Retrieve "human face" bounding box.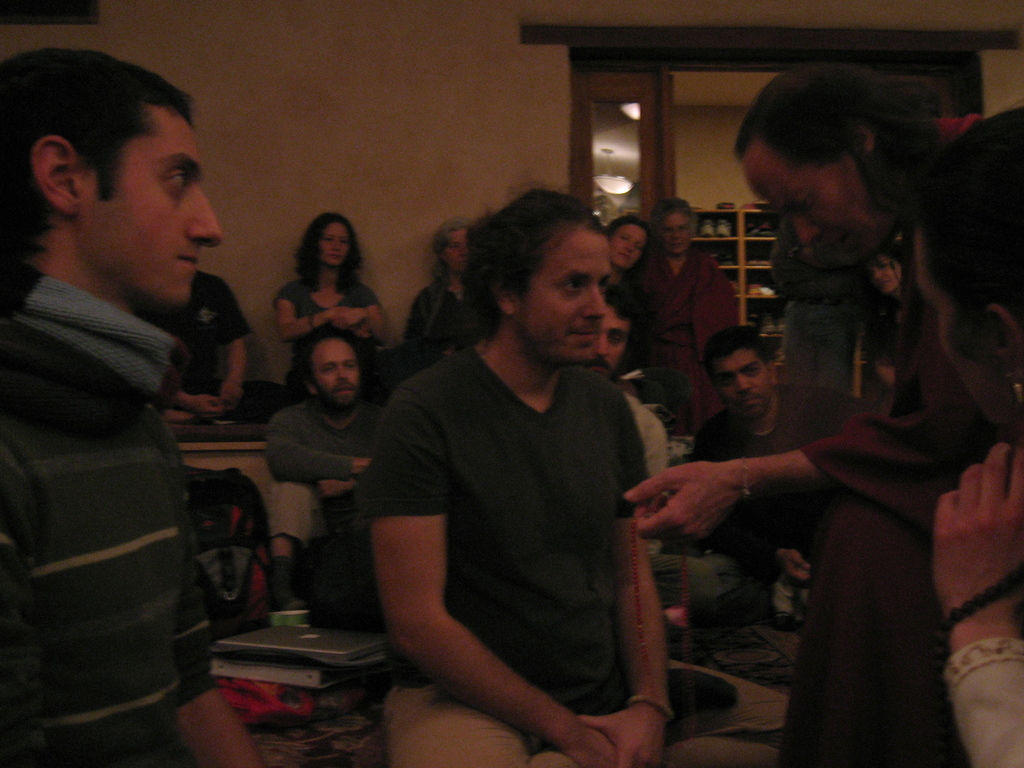
Bounding box: crop(519, 224, 612, 365).
